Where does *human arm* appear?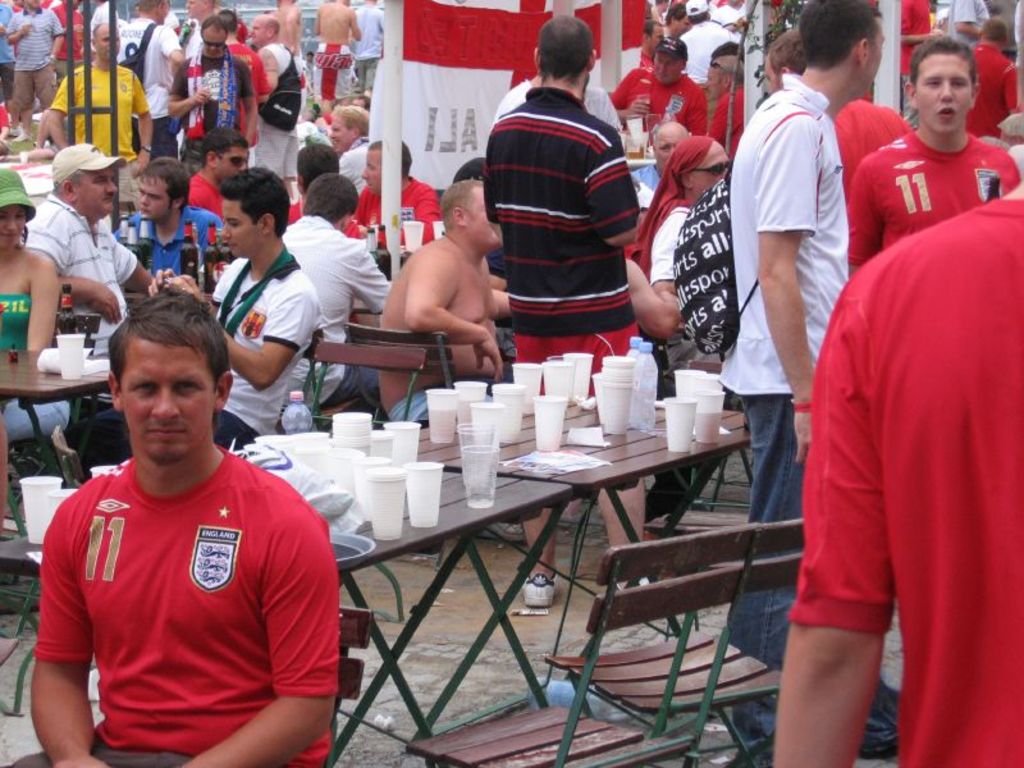
Appears at (344,239,394,312).
